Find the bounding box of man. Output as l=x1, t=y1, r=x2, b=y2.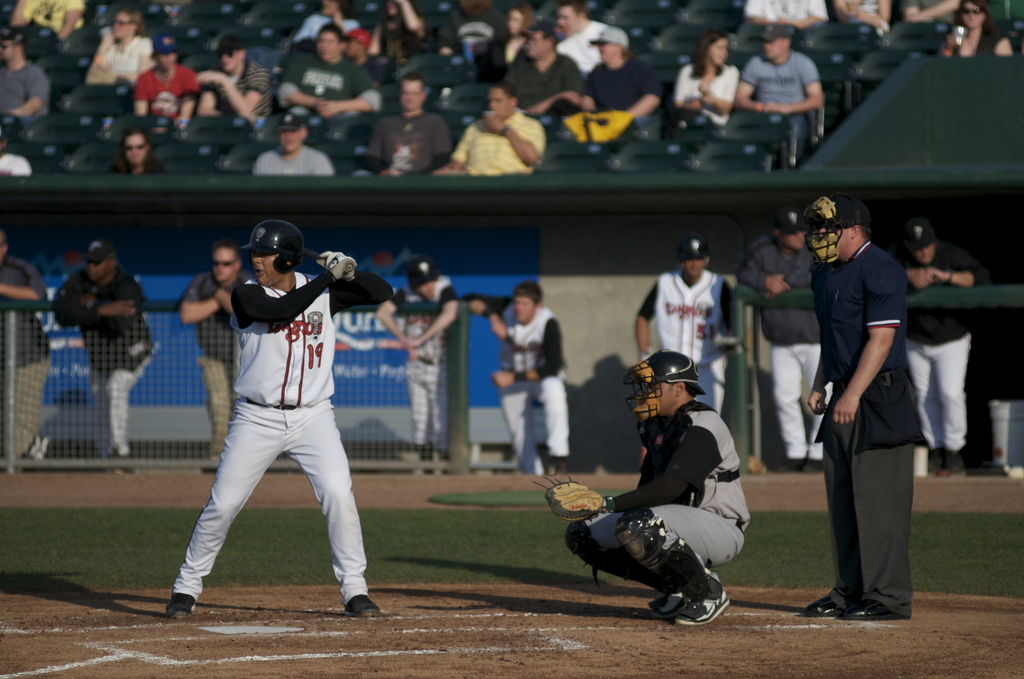
l=166, t=218, r=386, b=617.
